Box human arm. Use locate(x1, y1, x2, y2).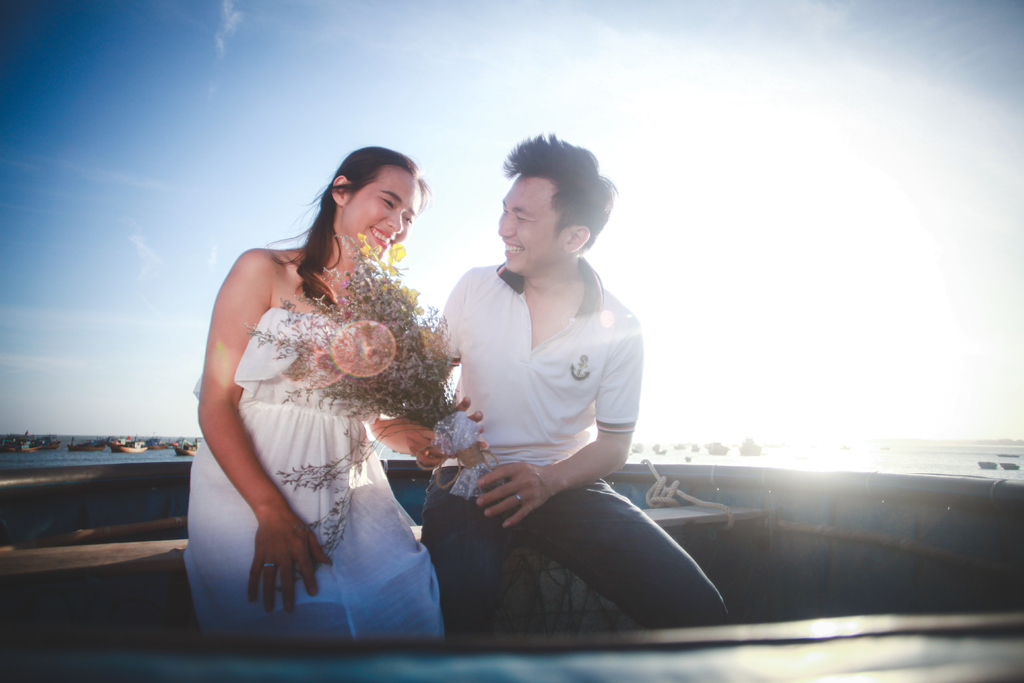
locate(185, 258, 291, 598).
